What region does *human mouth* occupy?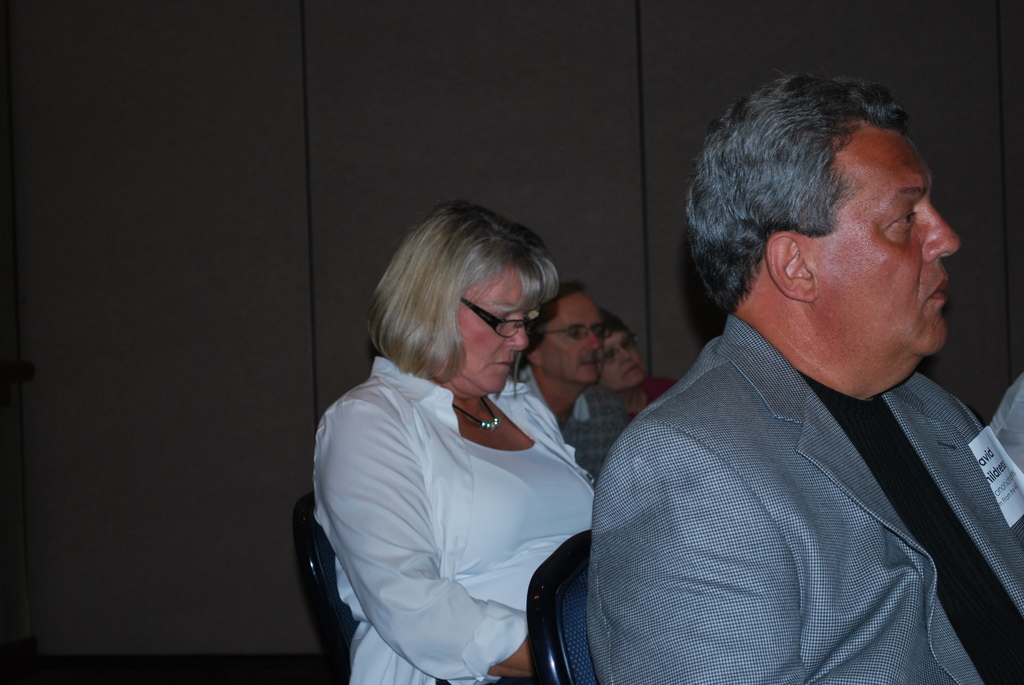
locate(586, 358, 601, 372).
